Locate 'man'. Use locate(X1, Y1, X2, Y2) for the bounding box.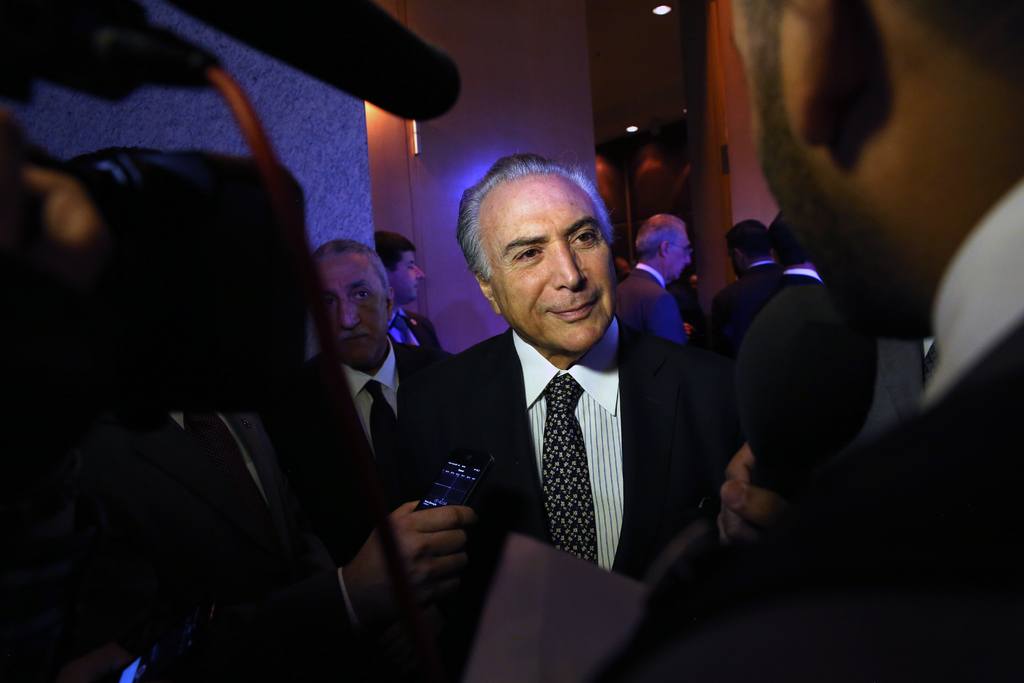
locate(396, 171, 690, 633).
